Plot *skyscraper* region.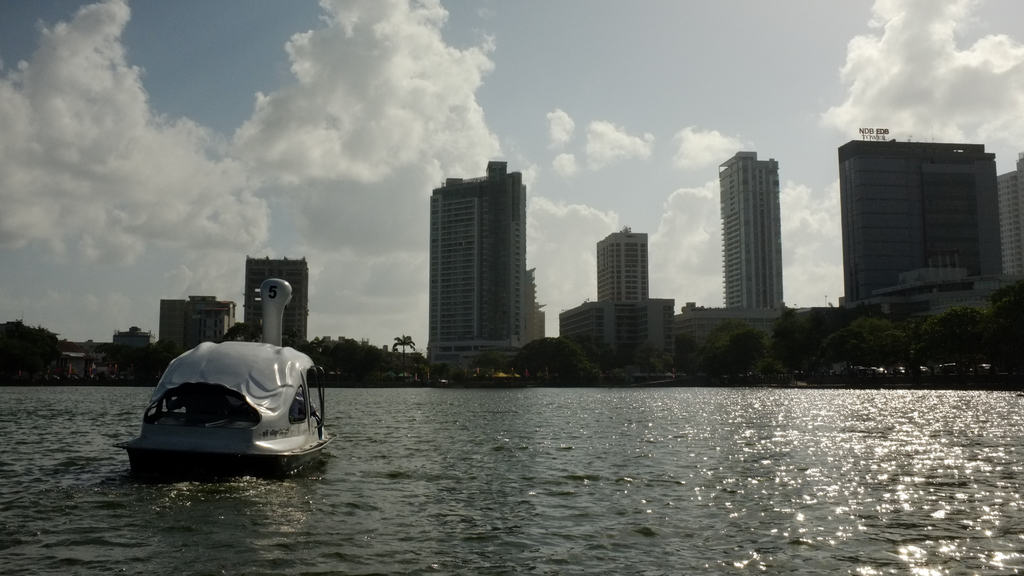
Plotted at bbox=(716, 148, 792, 327).
